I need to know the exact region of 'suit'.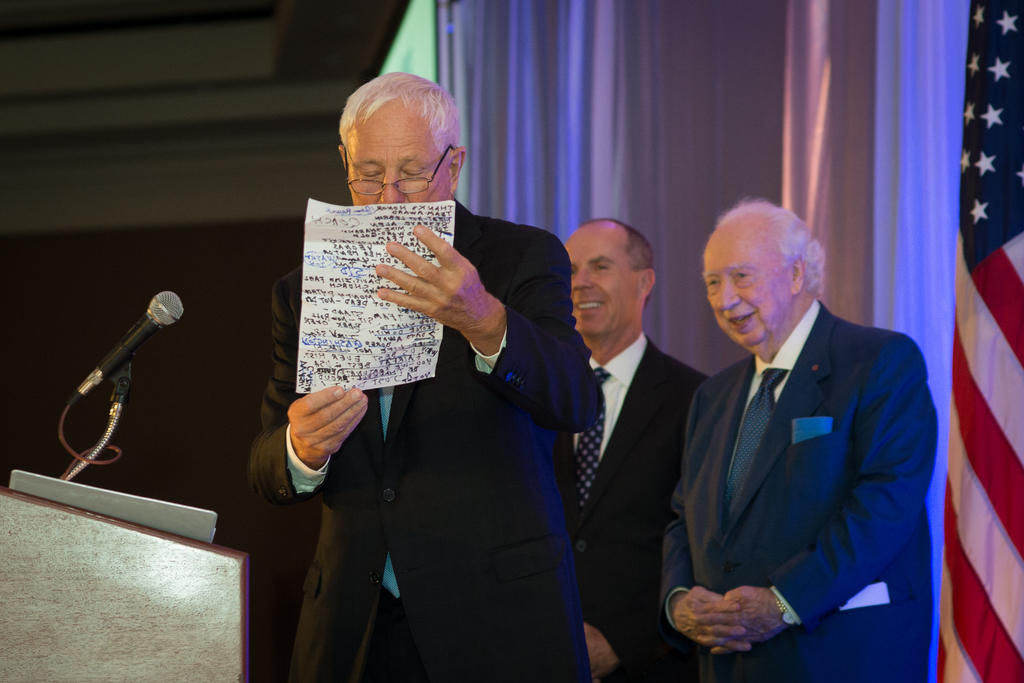
Region: (554, 333, 717, 682).
